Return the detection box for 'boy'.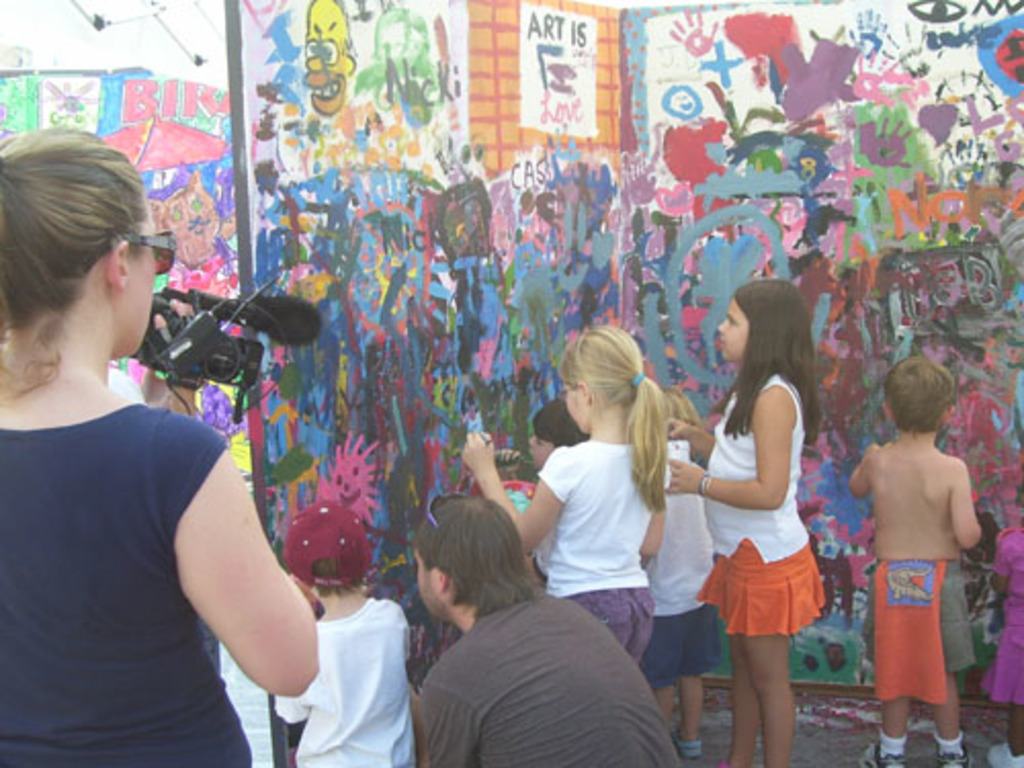
637,385,729,766.
